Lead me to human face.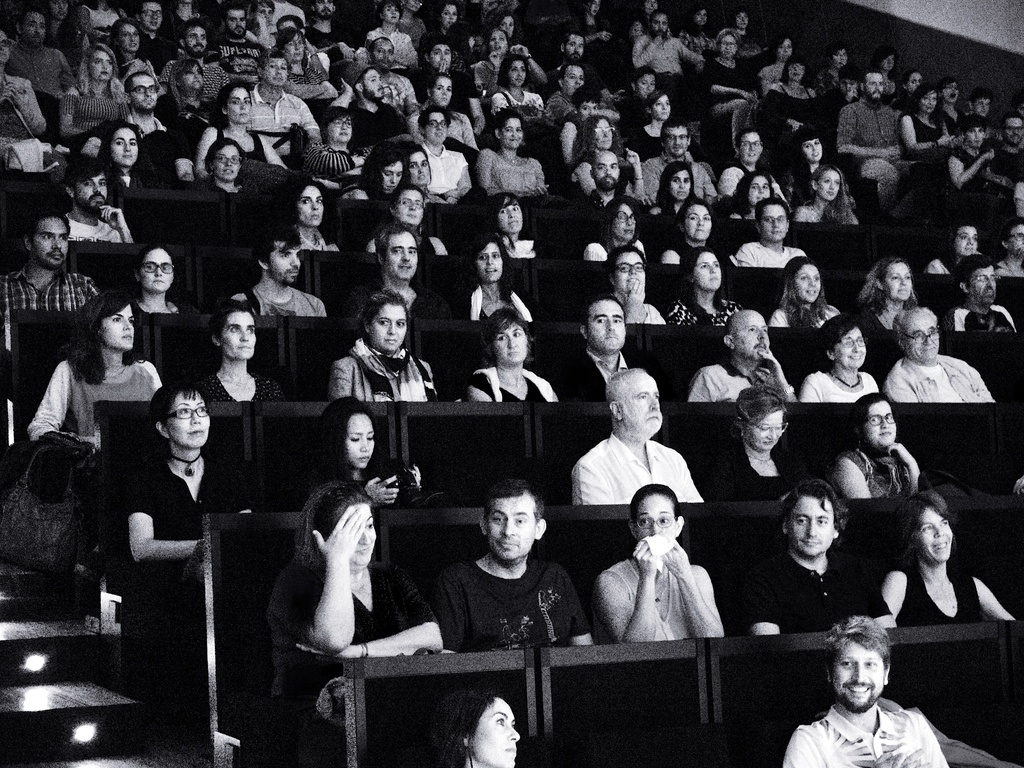
Lead to locate(140, 2, 161, 29).
